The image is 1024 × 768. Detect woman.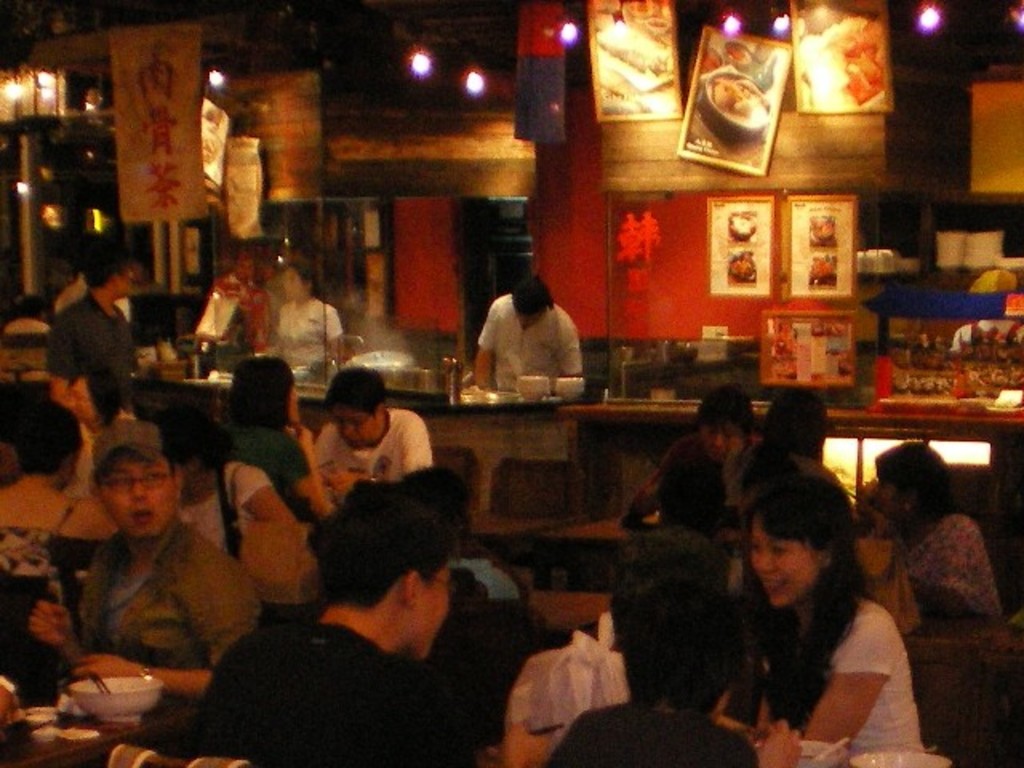
Detection: rect(210, 360, 336, 530).
